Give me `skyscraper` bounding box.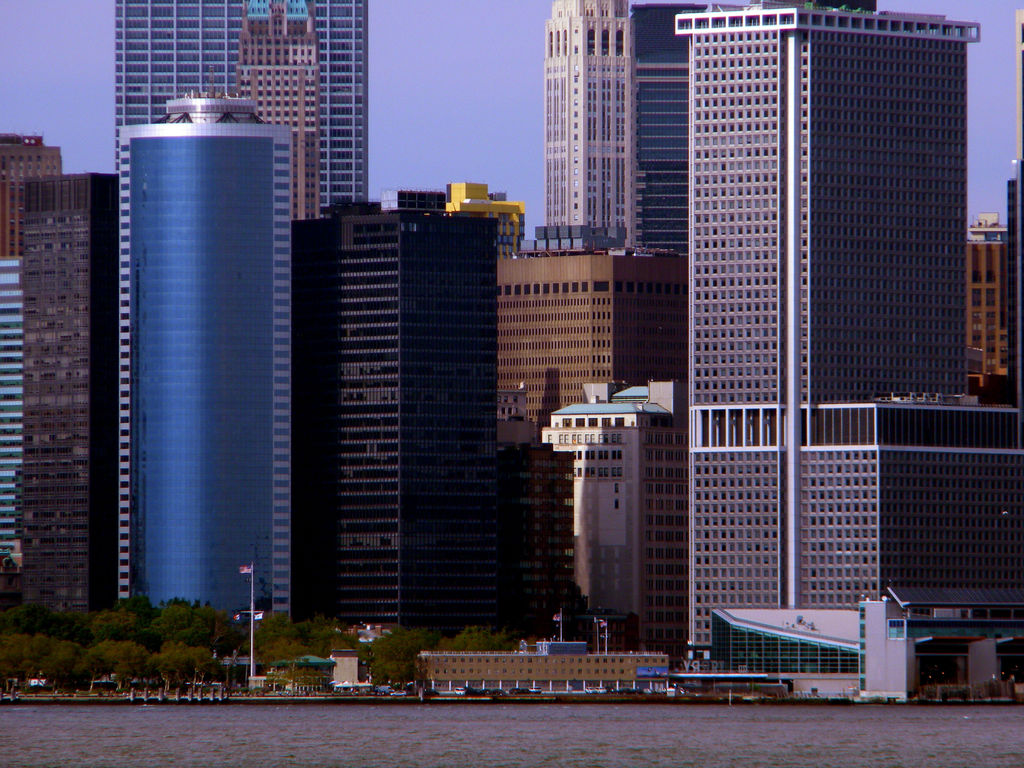
<box>532,373,670,660</box>.
